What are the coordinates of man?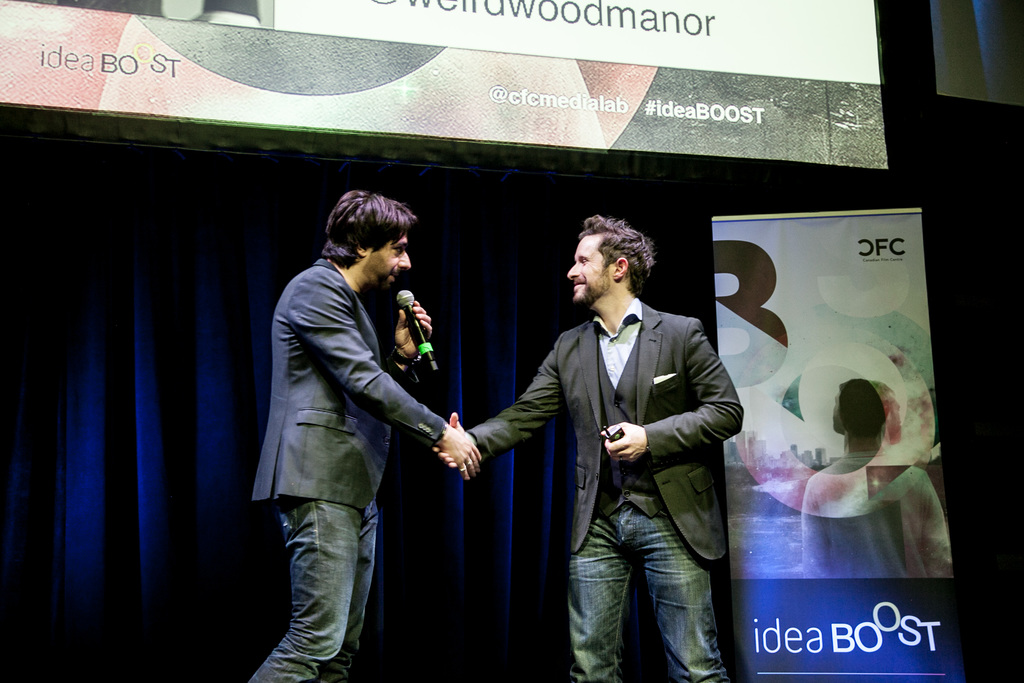
BBox(435, 211, 743, 682).
